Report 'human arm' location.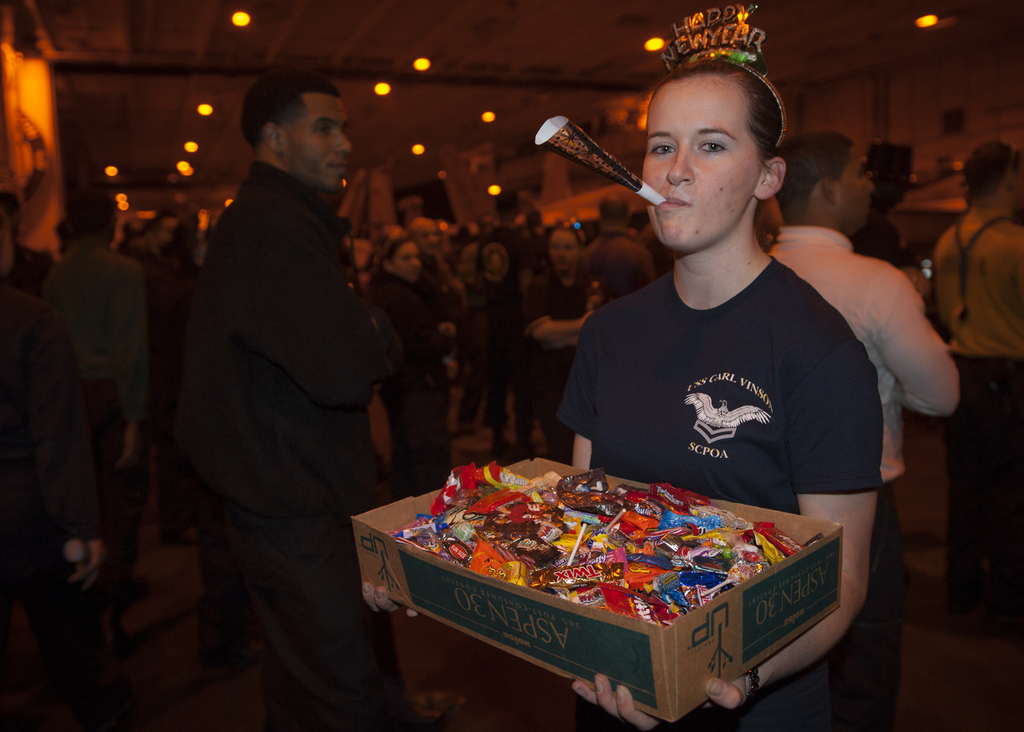
Report: <region>513, 283, 564, 349</region>.
